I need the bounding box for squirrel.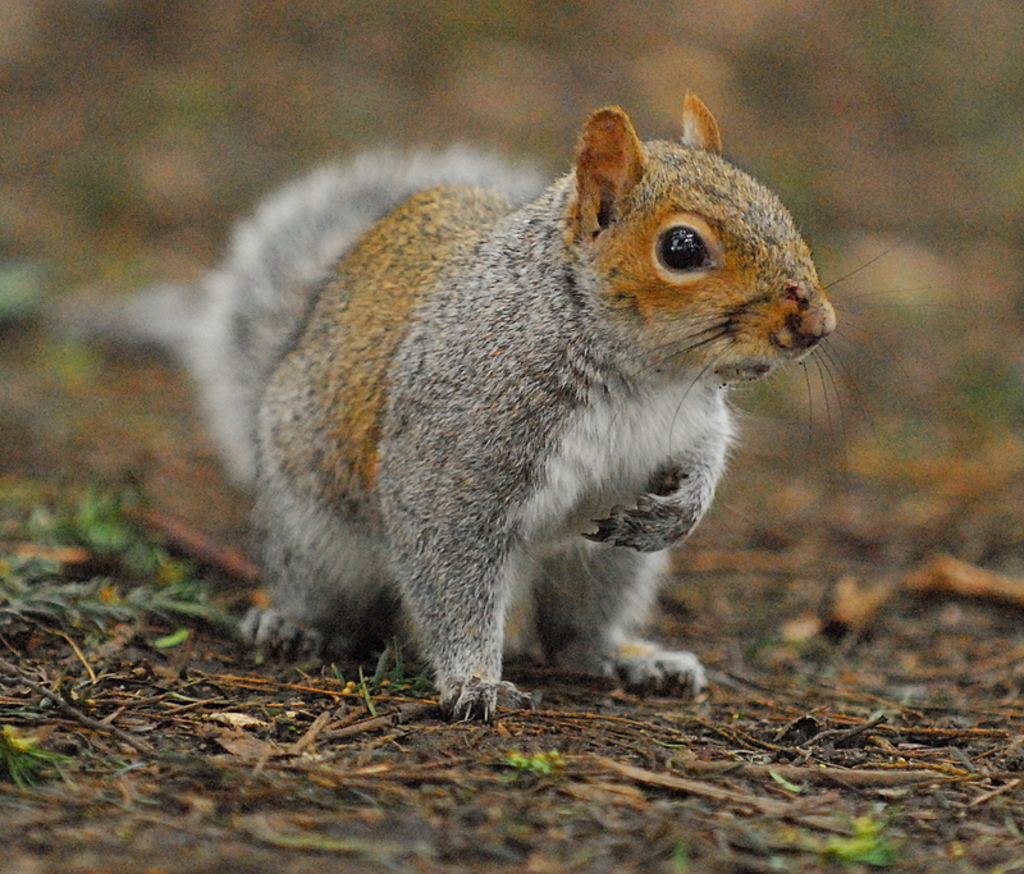
Here it is: [36,70,954,727].
